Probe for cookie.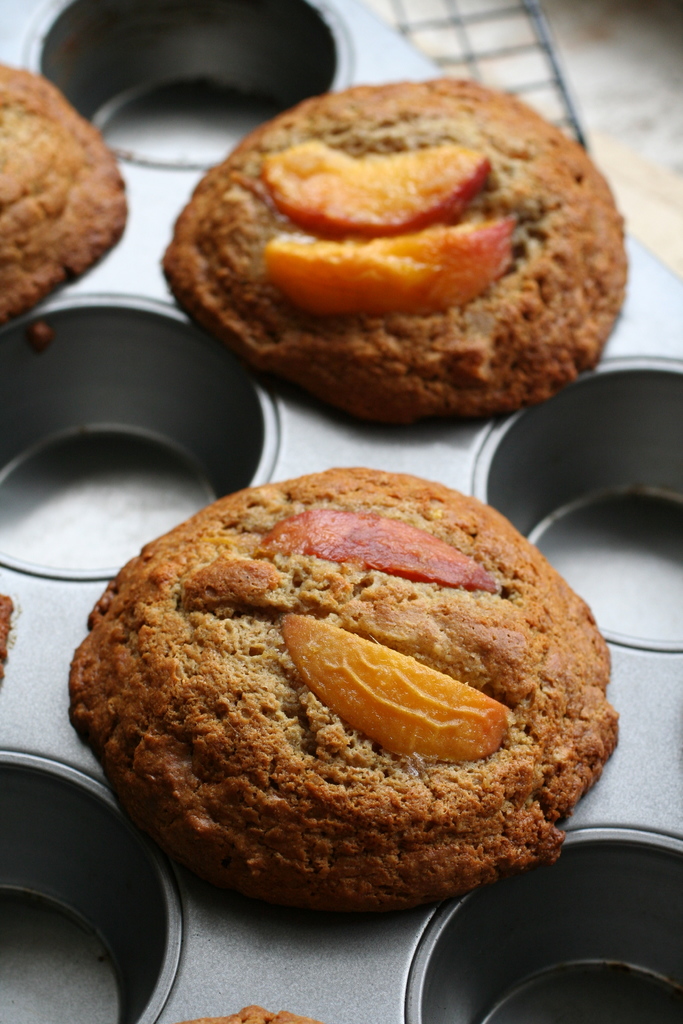
Probe result: [x1=0, y1=63, x2=132, y2=326].
